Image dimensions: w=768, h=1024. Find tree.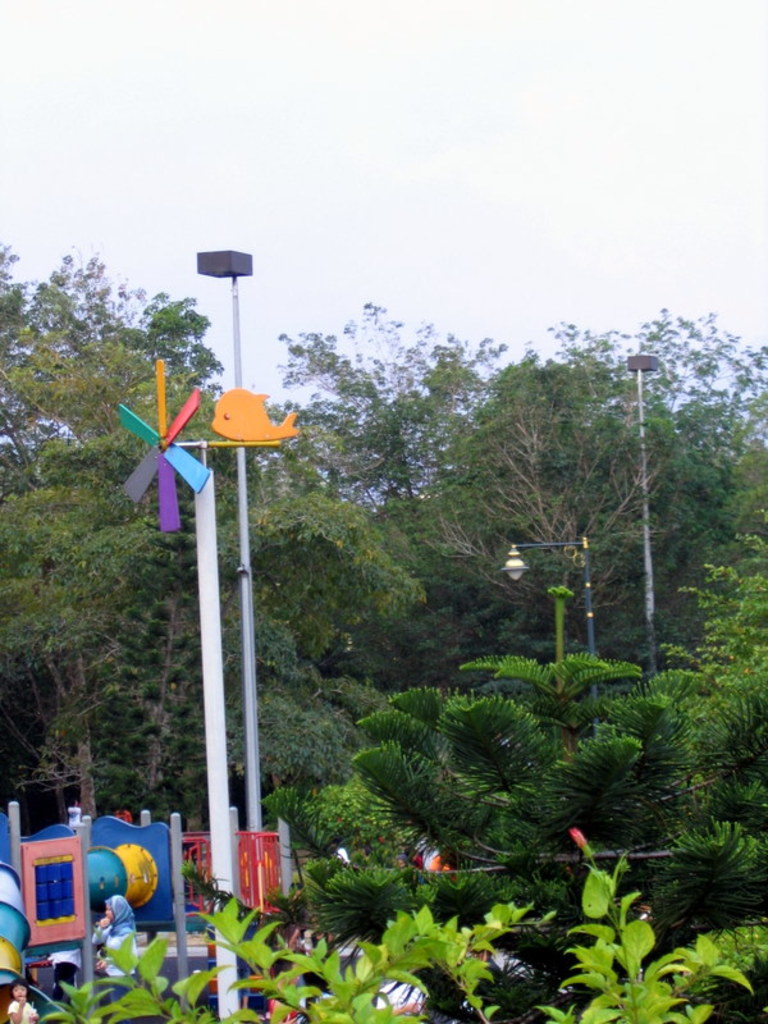
select_region(266, 293, 493, 513).
